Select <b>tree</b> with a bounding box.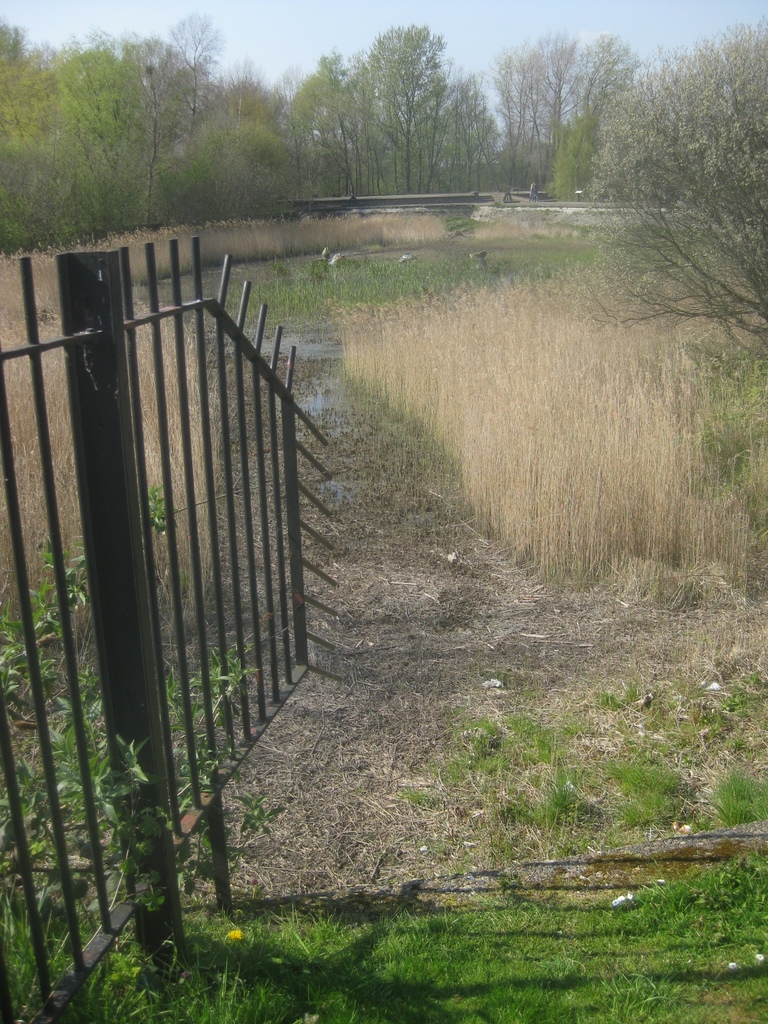
204,63,293,148.
